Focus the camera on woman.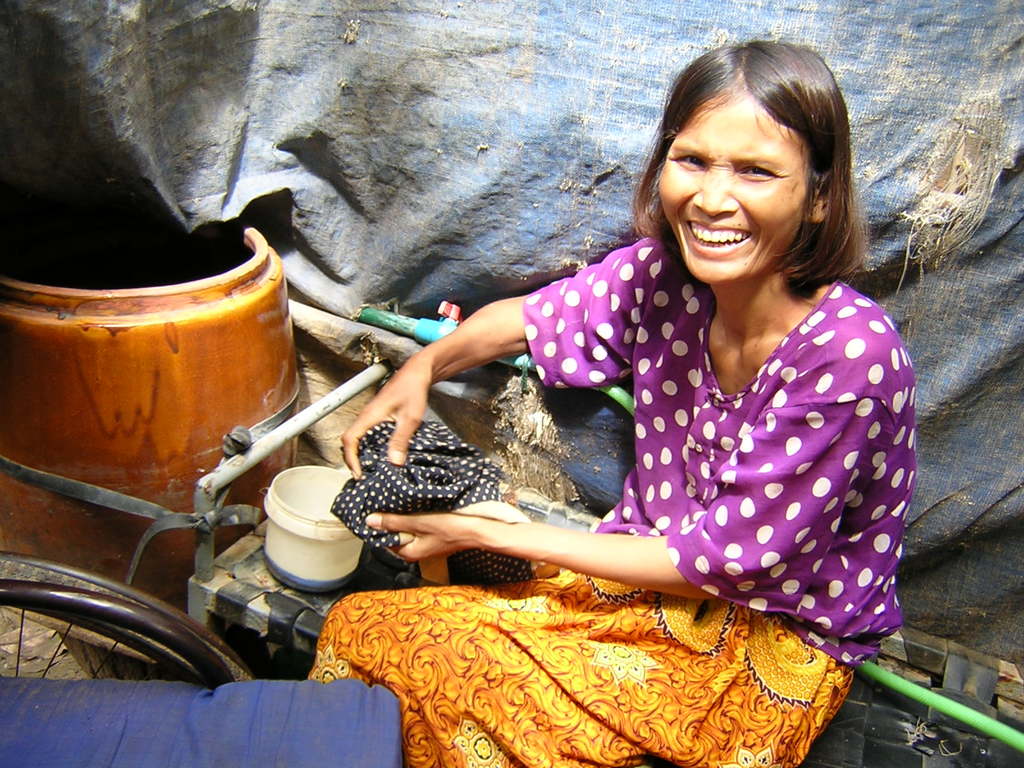
Focus region: (x1=311, y1=32, x2=932, y2=767).
